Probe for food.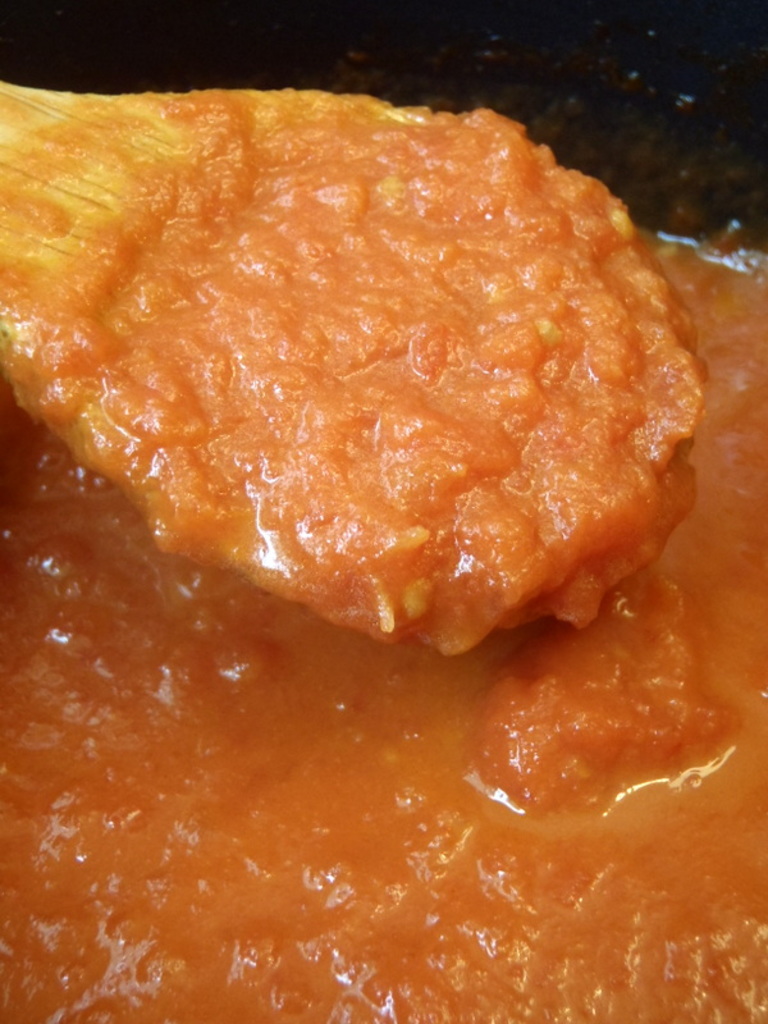
Probe result: rect(0, 233, 764, 1019).
